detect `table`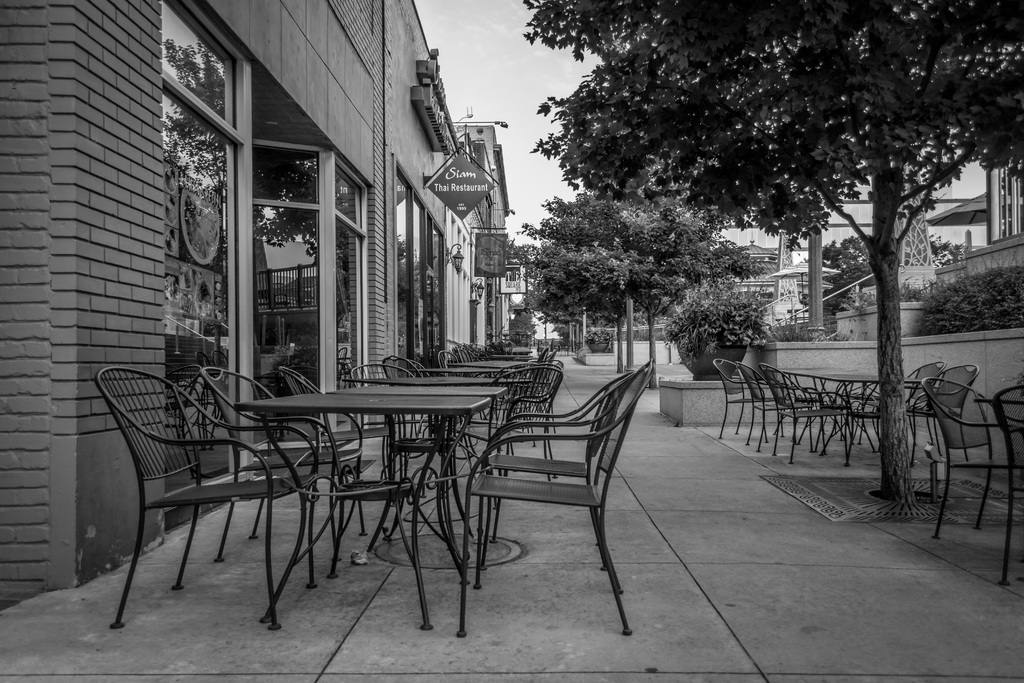
crop(783, 366, 920, 463)
